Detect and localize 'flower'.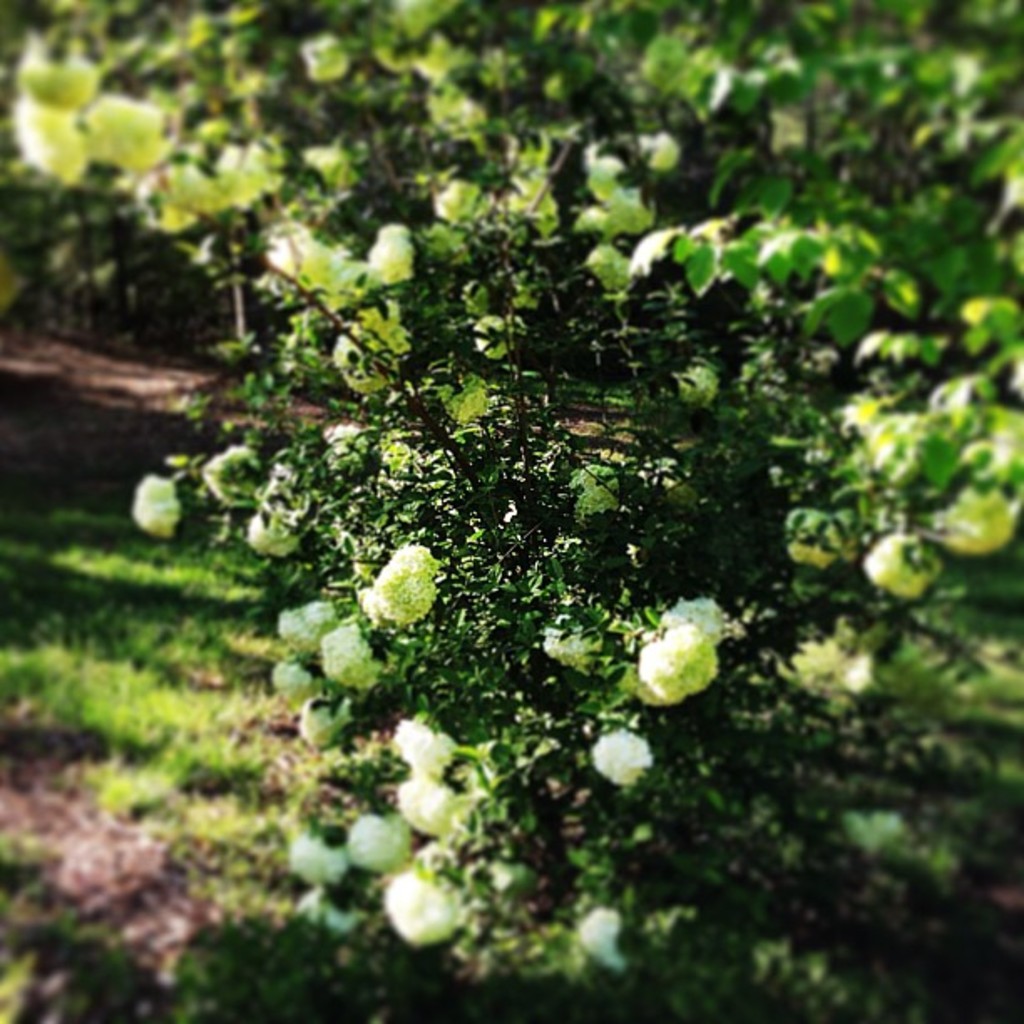
Localized at locate(798, 624, 882, 706).
